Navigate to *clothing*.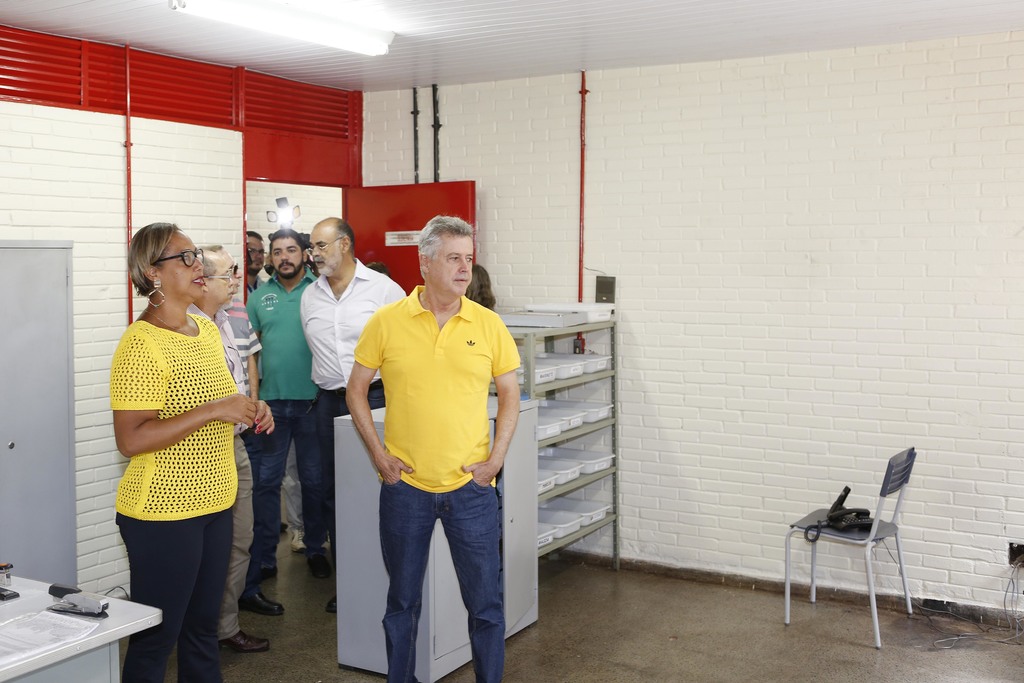
Navigation target: (191,299,245,642).
